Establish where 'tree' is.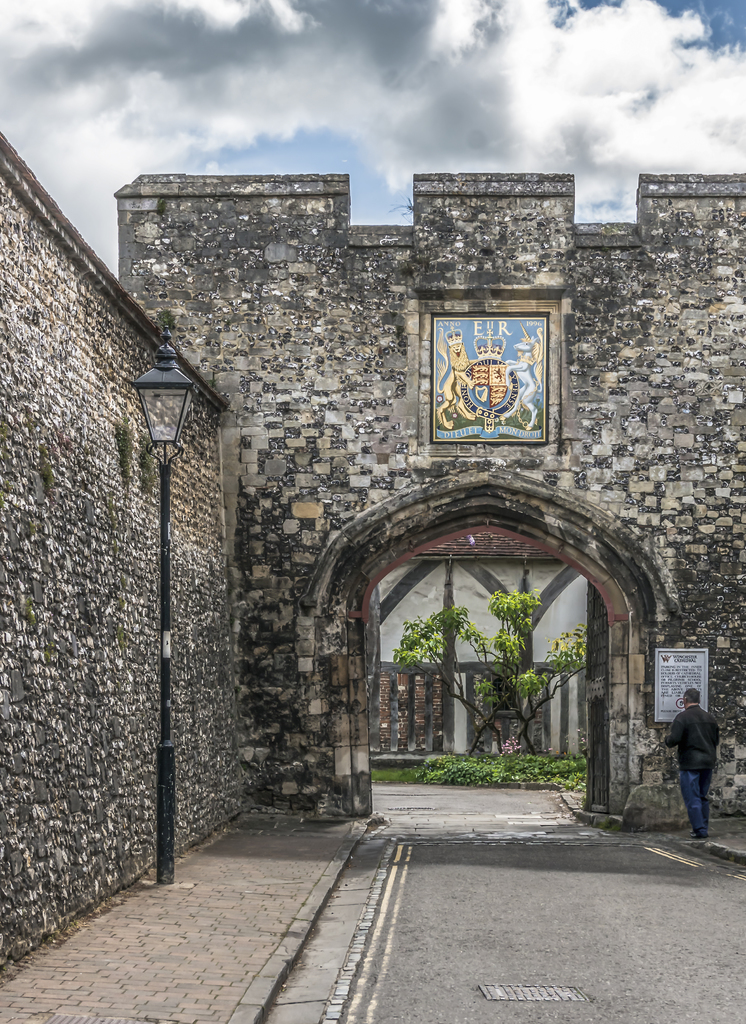
Established at [x1=366, y1=552, x2=627, y2=779].
